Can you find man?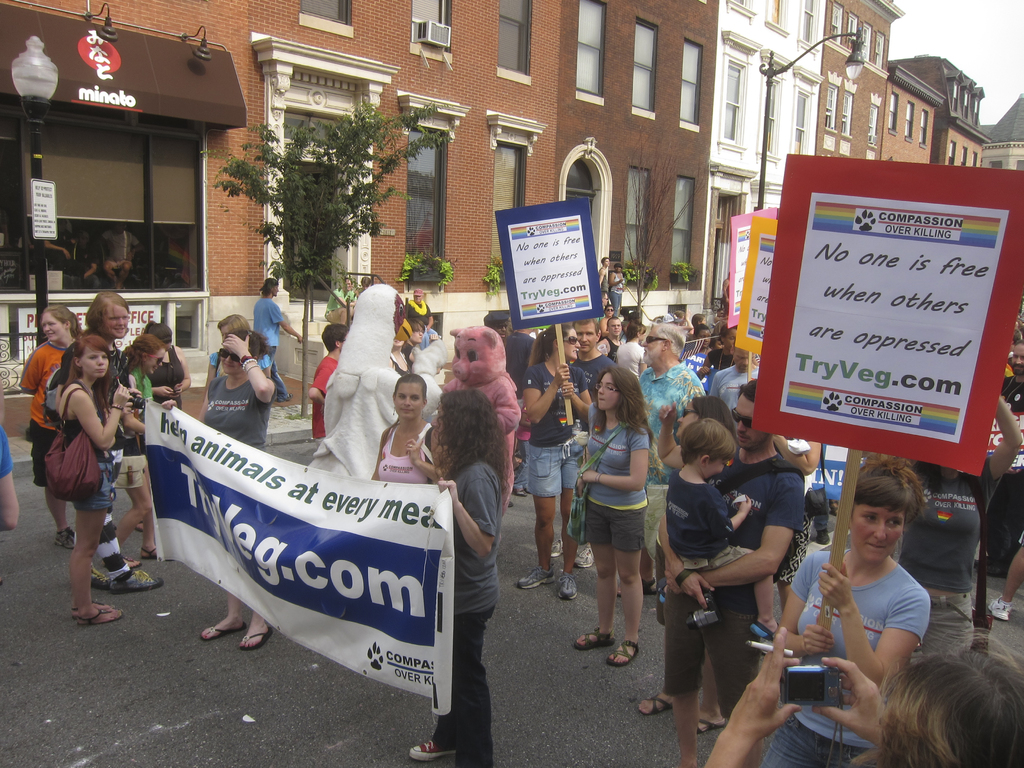
Yes, bounding box: 253,275,309,410.
